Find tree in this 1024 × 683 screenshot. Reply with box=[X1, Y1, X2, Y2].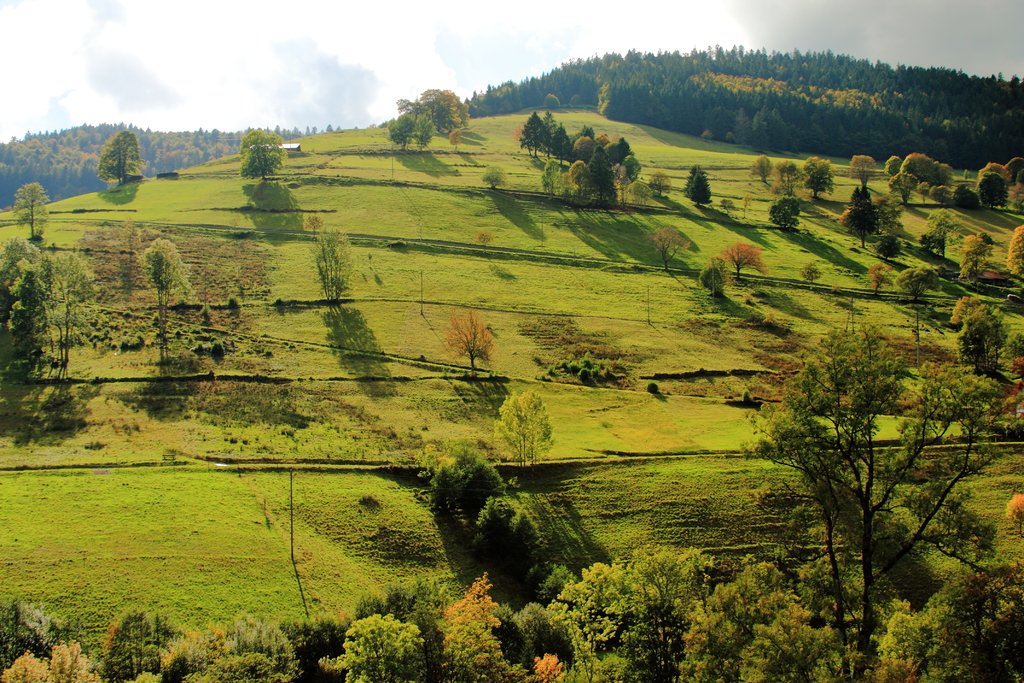
box=[763, 420, 849, 638].
